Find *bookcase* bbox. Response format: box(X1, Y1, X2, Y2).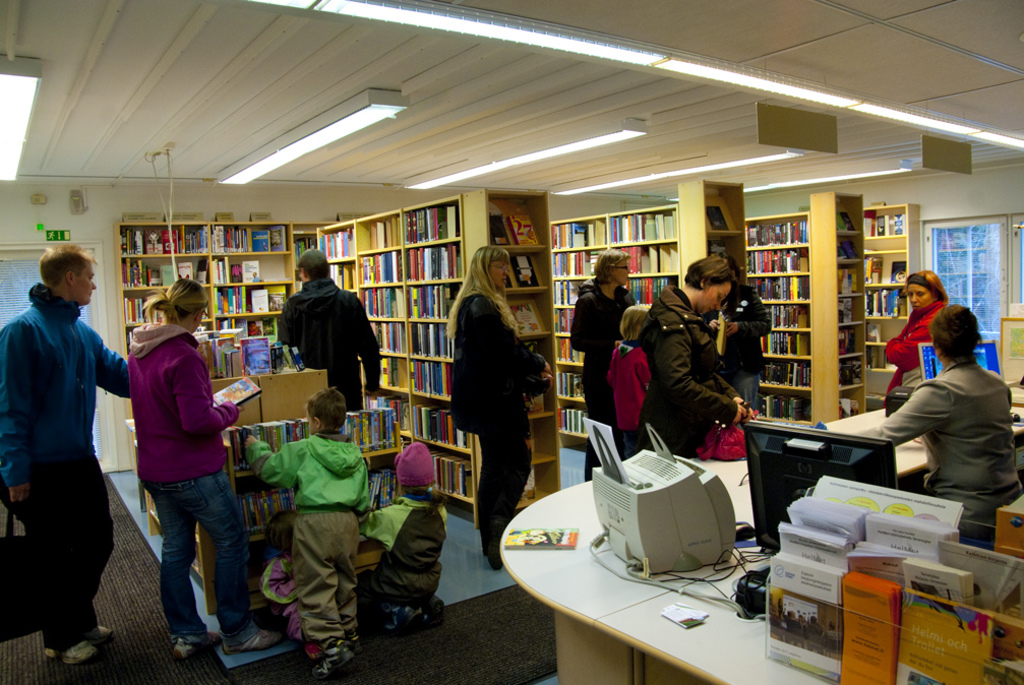
box(312, 186, 550, 531).
